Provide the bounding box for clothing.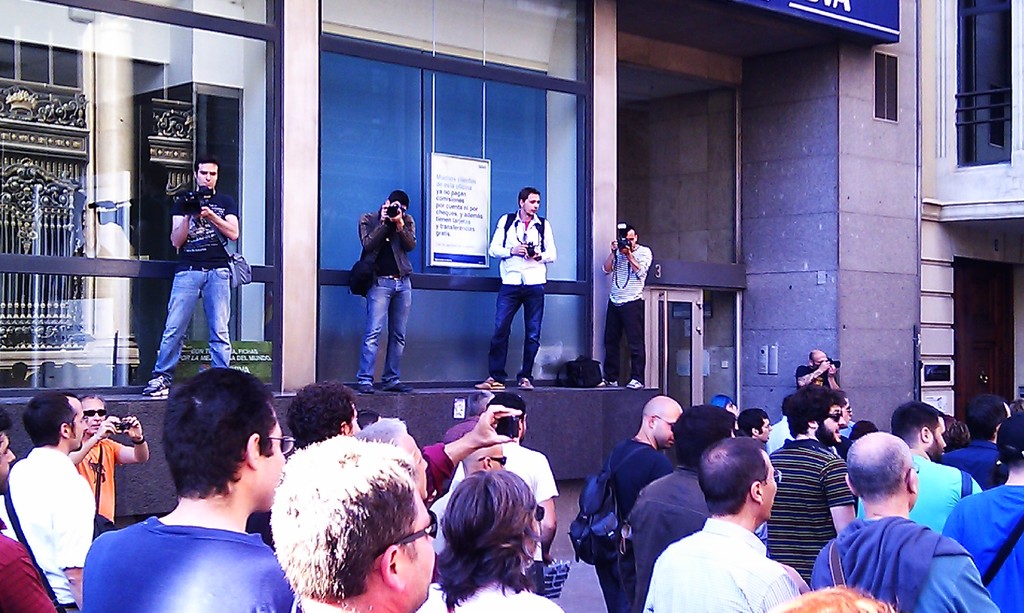
[x1=0, y1=522, x2=54, y2=612].
